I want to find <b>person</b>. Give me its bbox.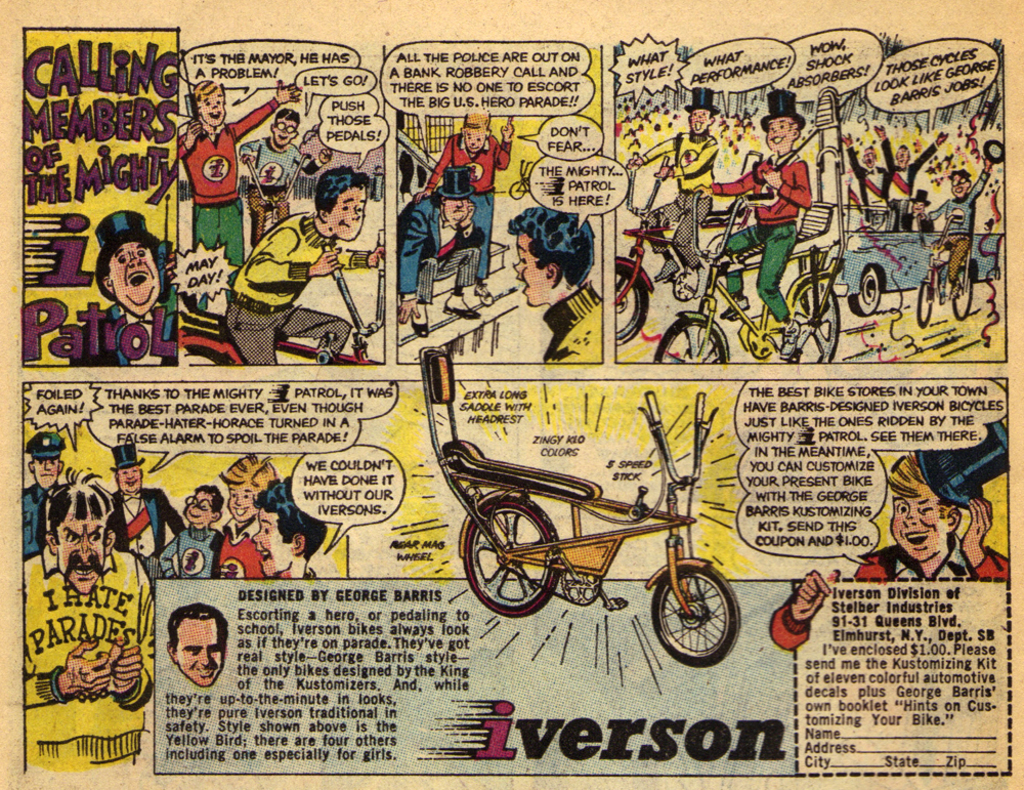
{"x1": 174, "y1": 75, "x2": 304, "y2": 265}.
